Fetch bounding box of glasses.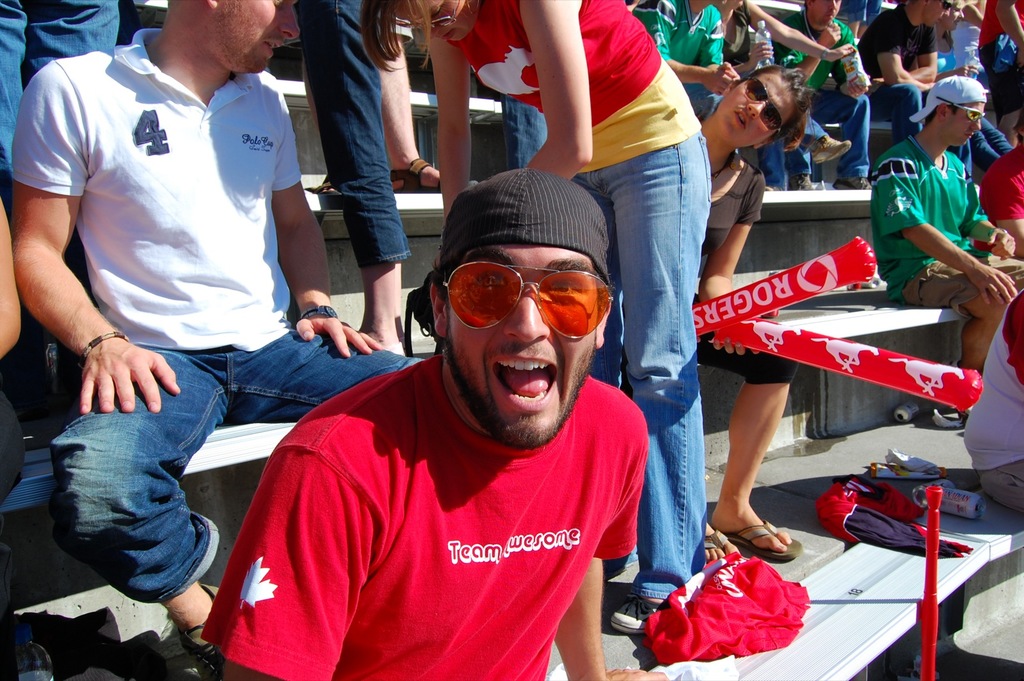
Bbox: (389, 0, 461, 32).
